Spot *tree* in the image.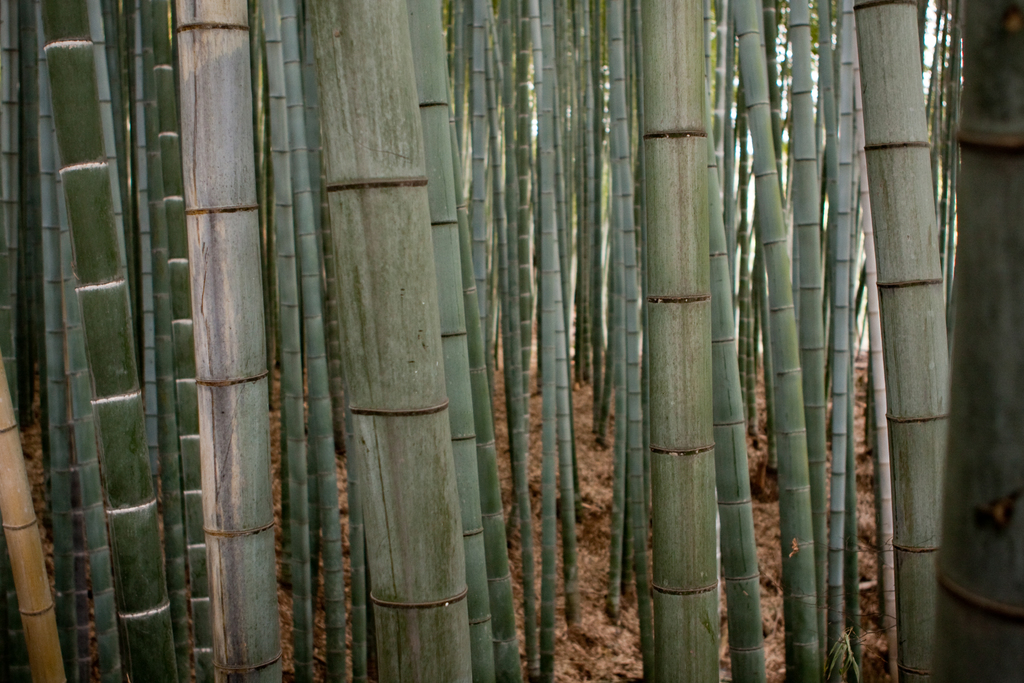
*tree* found at (160,0,1023,672).
